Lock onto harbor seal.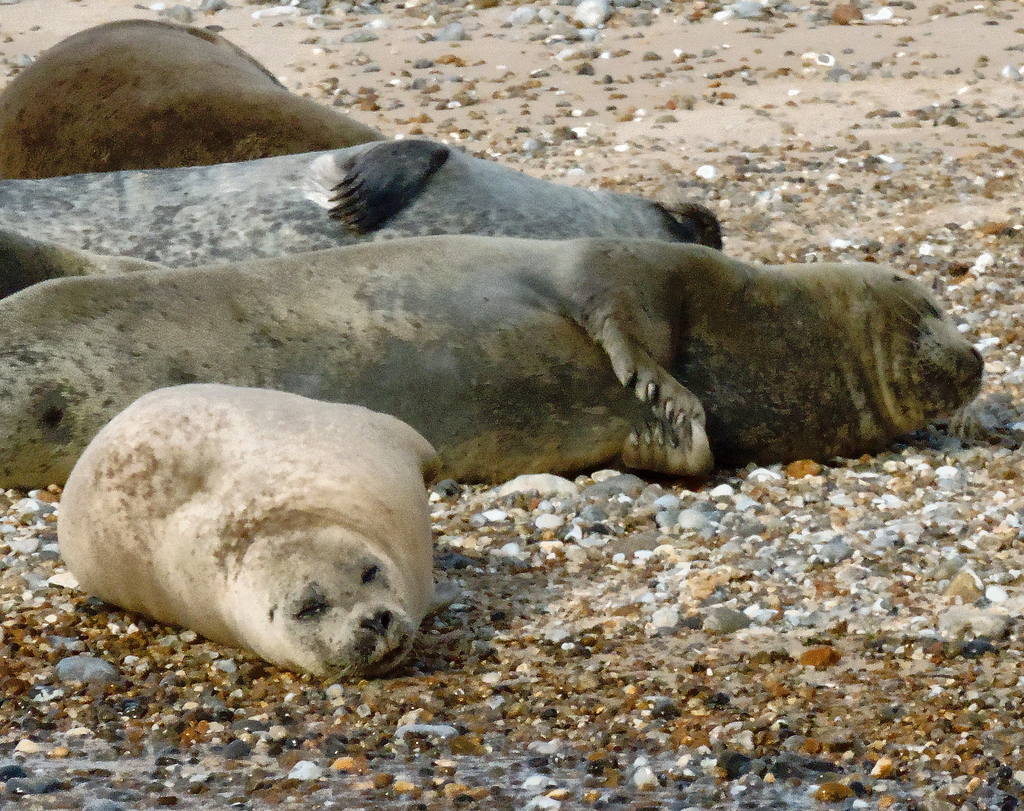
Locked: x1=59, y1=381, x2=444, y2=679.
